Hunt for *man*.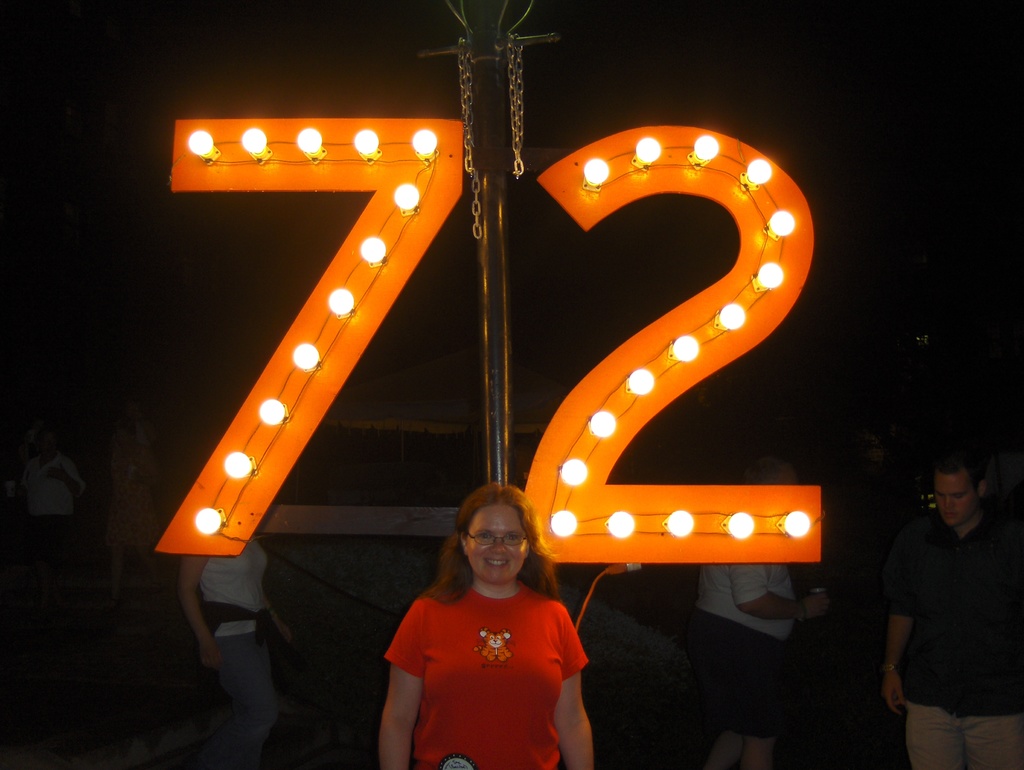
Hunted down at 883 451 1023 764.
